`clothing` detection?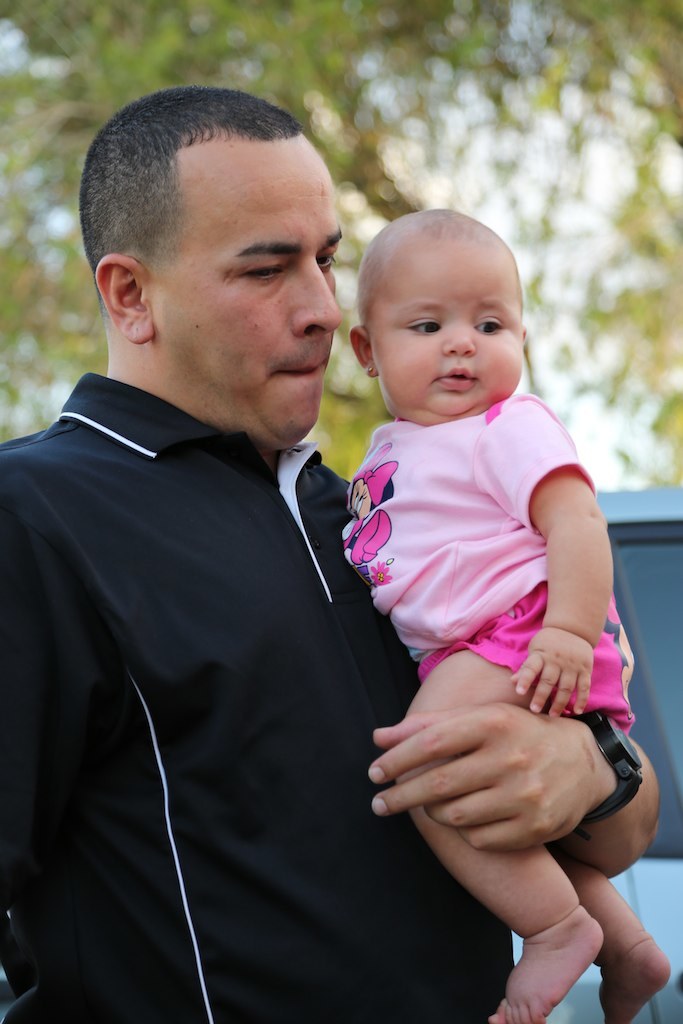
[343,392,636,734]
